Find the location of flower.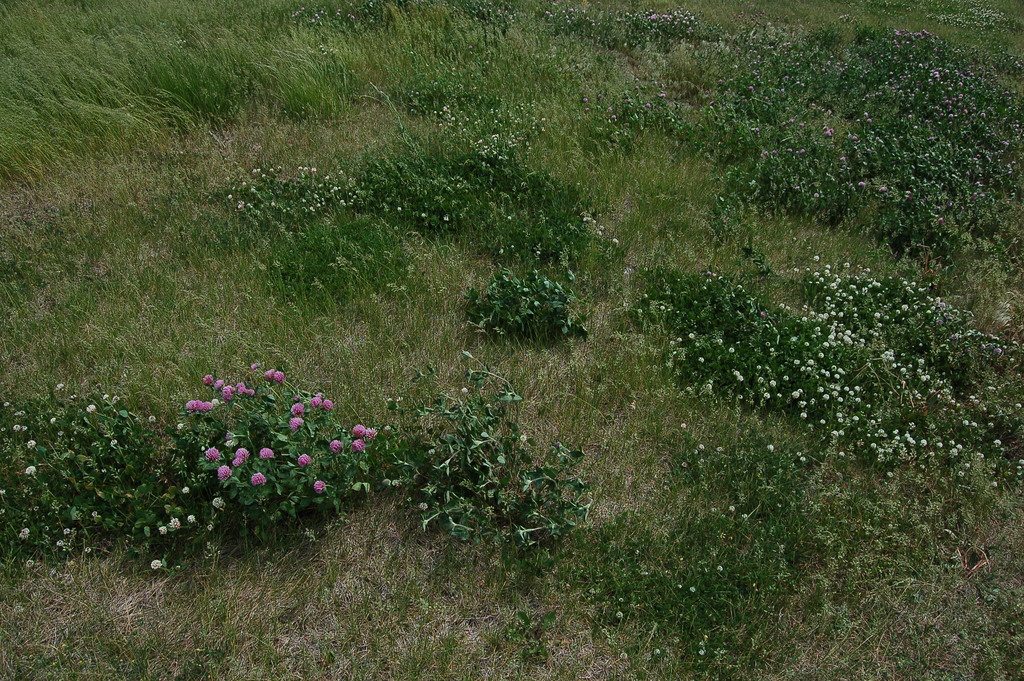
Location: left=506, top=214, right=513, bottom=223.
